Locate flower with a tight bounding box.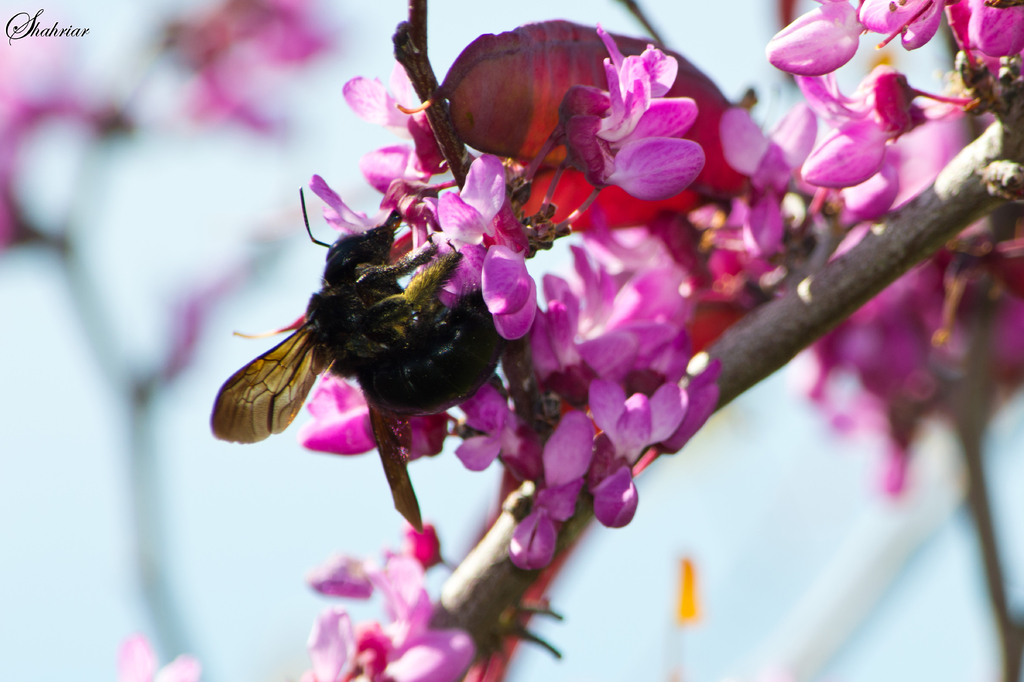
[x1=0, y1=28, x2=85, y2=253].
